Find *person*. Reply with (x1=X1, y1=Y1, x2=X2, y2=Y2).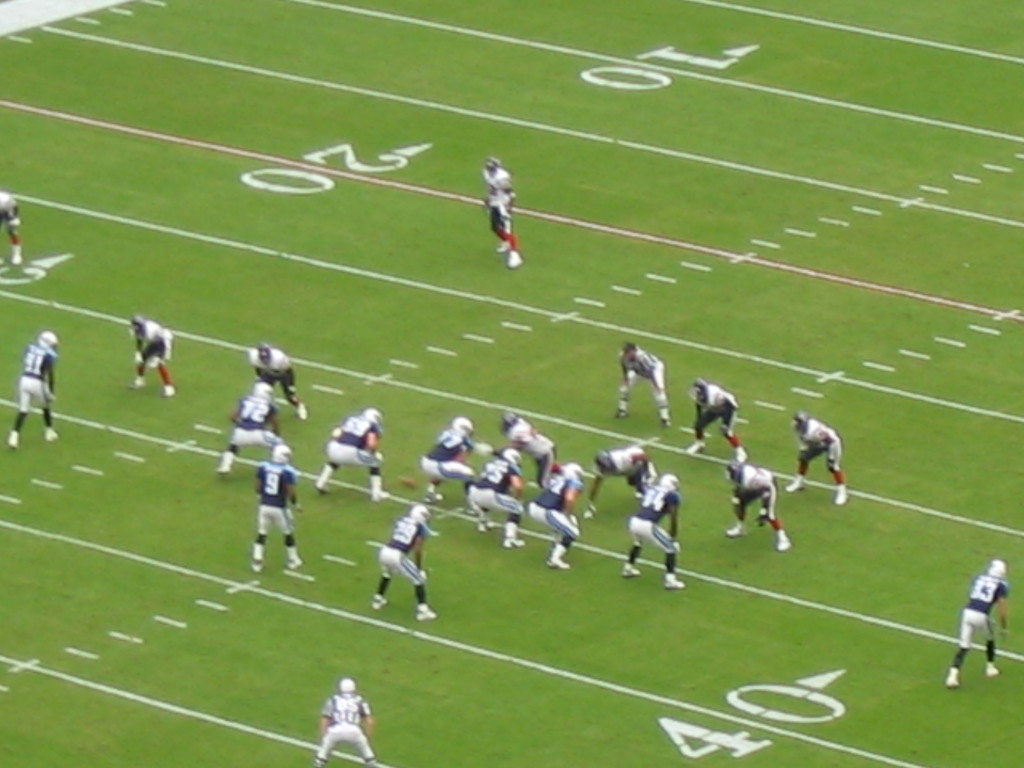
(x1=423, y1=416, x2=476, y2=516).
